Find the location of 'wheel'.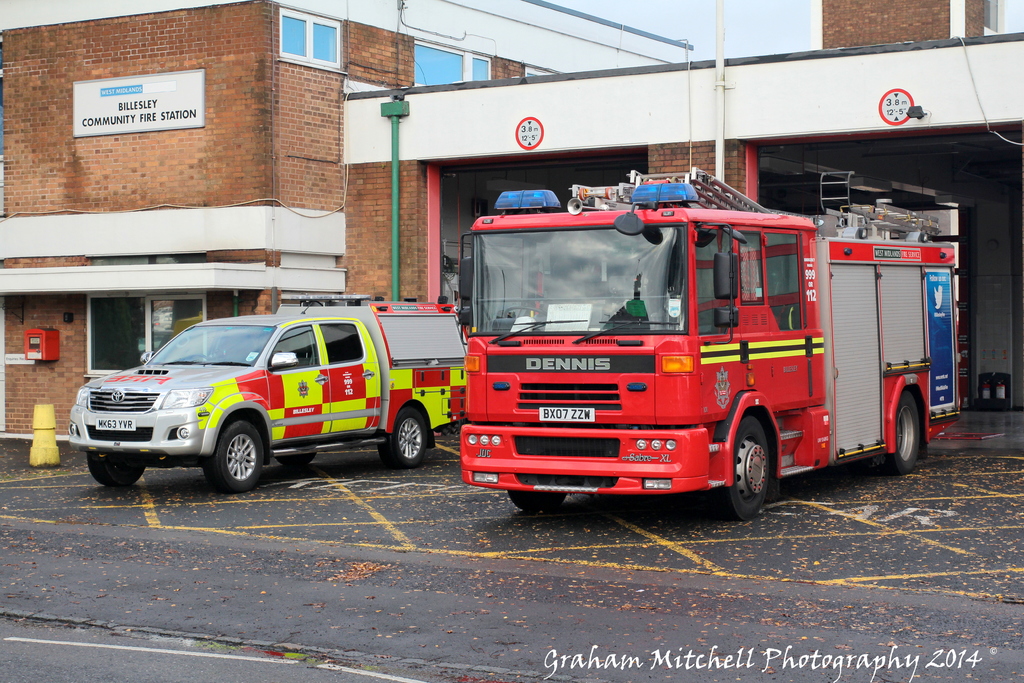
Location: rect(716, 416, 776, 523).
